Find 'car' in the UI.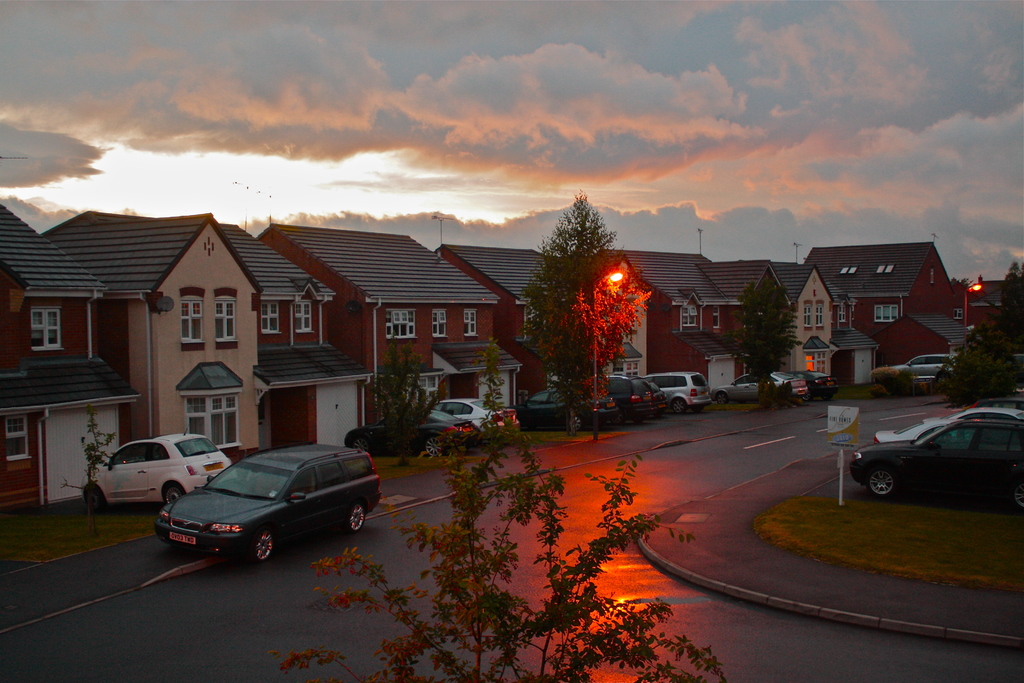
UI element at bbox=[790, 370, 830, 395].
